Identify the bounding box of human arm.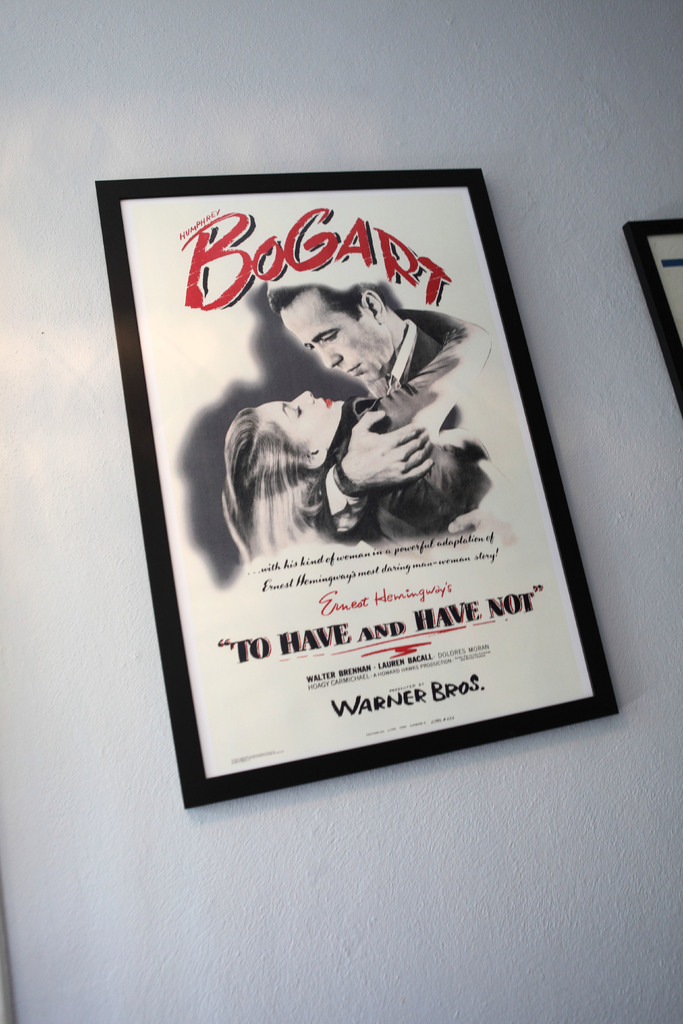
rect(369, 307, 490, 438).
